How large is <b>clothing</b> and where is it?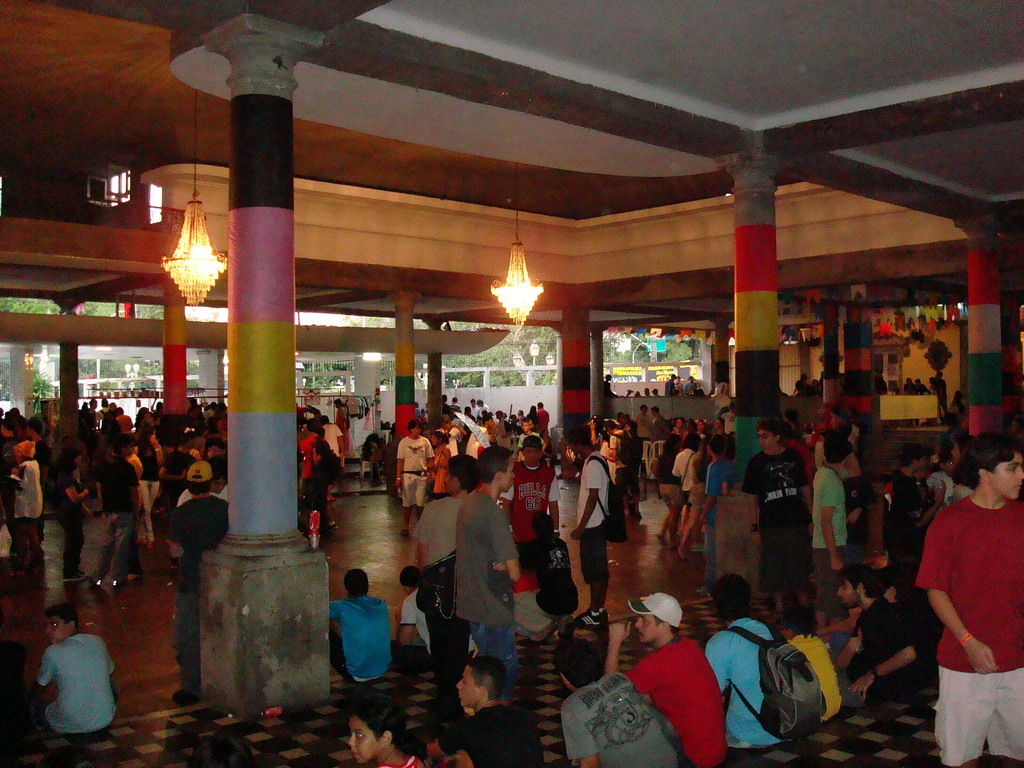
Bounding box: locate(512, 534, 582, 627).
